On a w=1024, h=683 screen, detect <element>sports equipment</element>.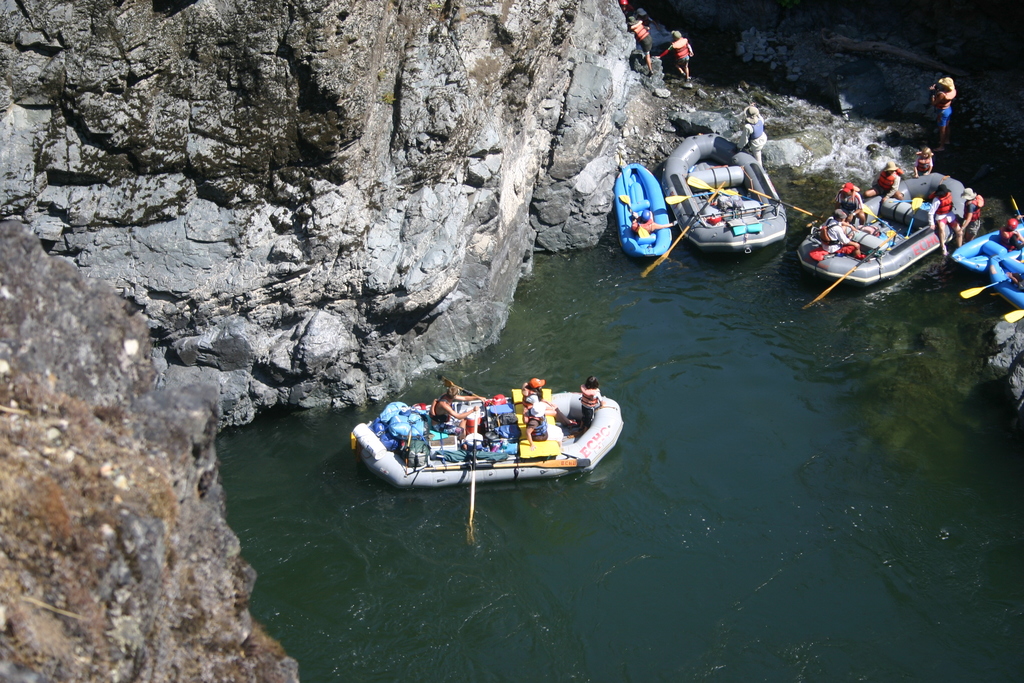
{"x1": 472, "y1": 411, "x2": 477, "y2": 530}.
